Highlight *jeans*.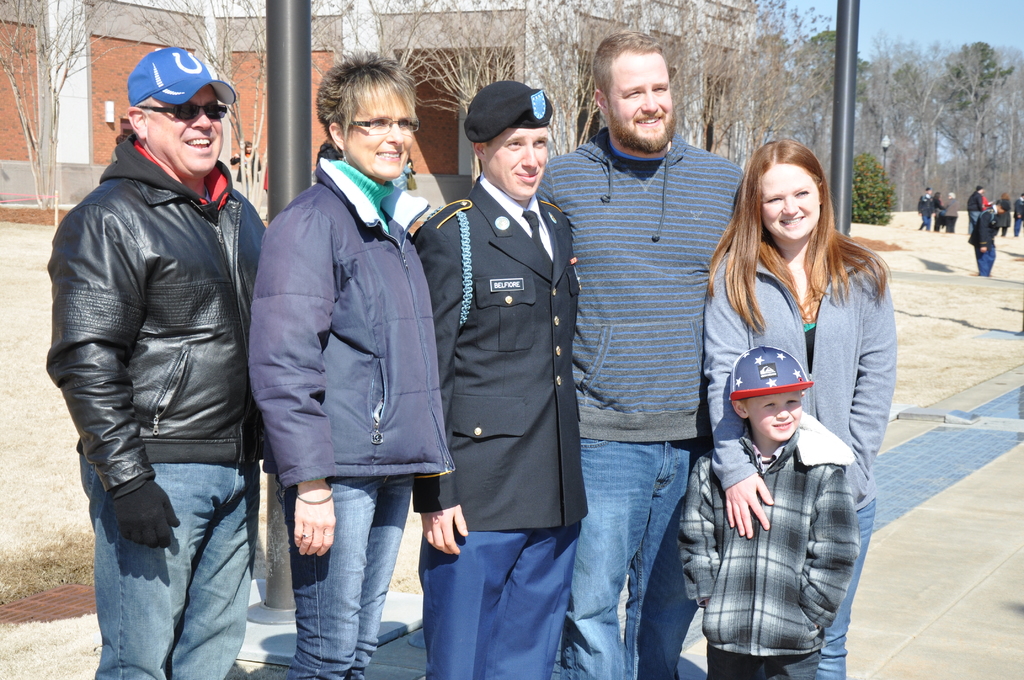
Highlighted region: bbox(919, 210, 935, 231).
